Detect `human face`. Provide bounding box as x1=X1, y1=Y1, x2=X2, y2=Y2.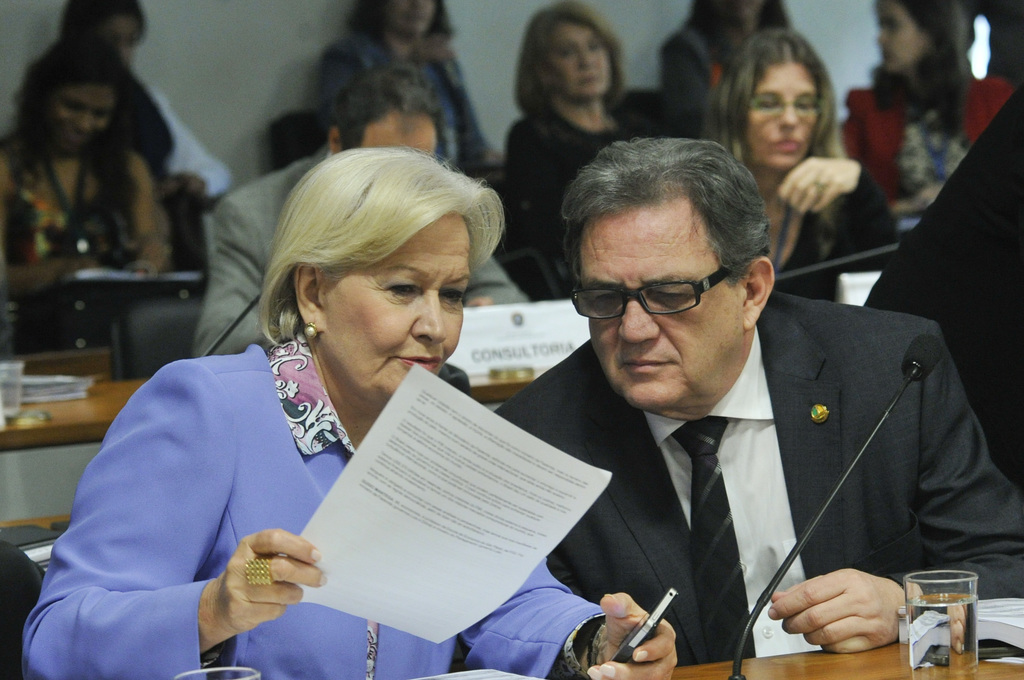
x1=548, y1=25, x2=614, y2=99.
